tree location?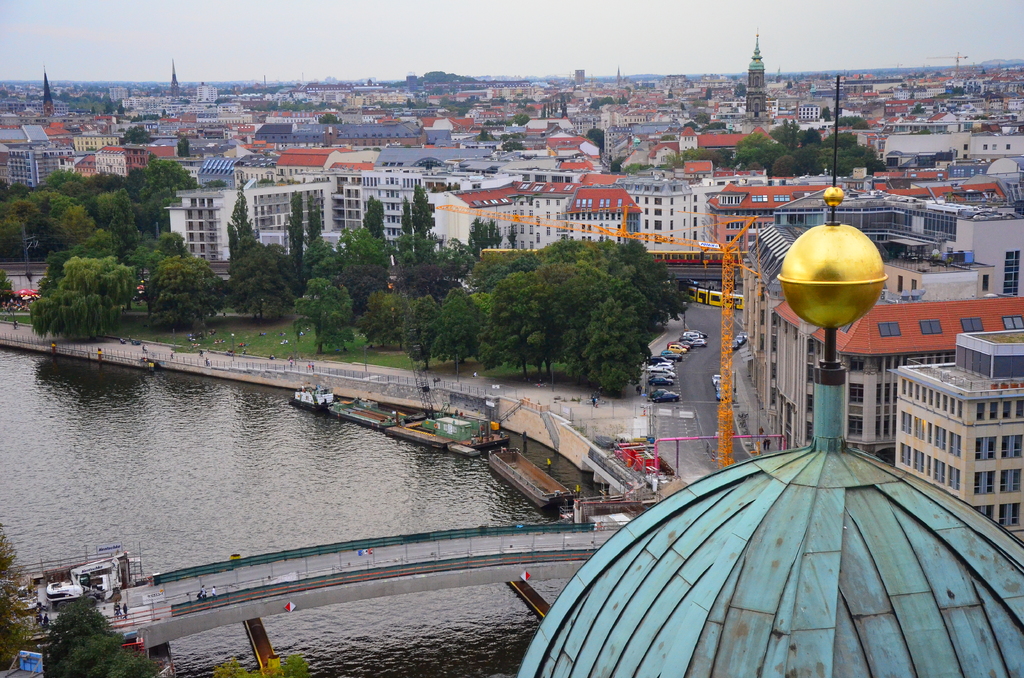
x1=81, y1=96, x2=122, y2=113
